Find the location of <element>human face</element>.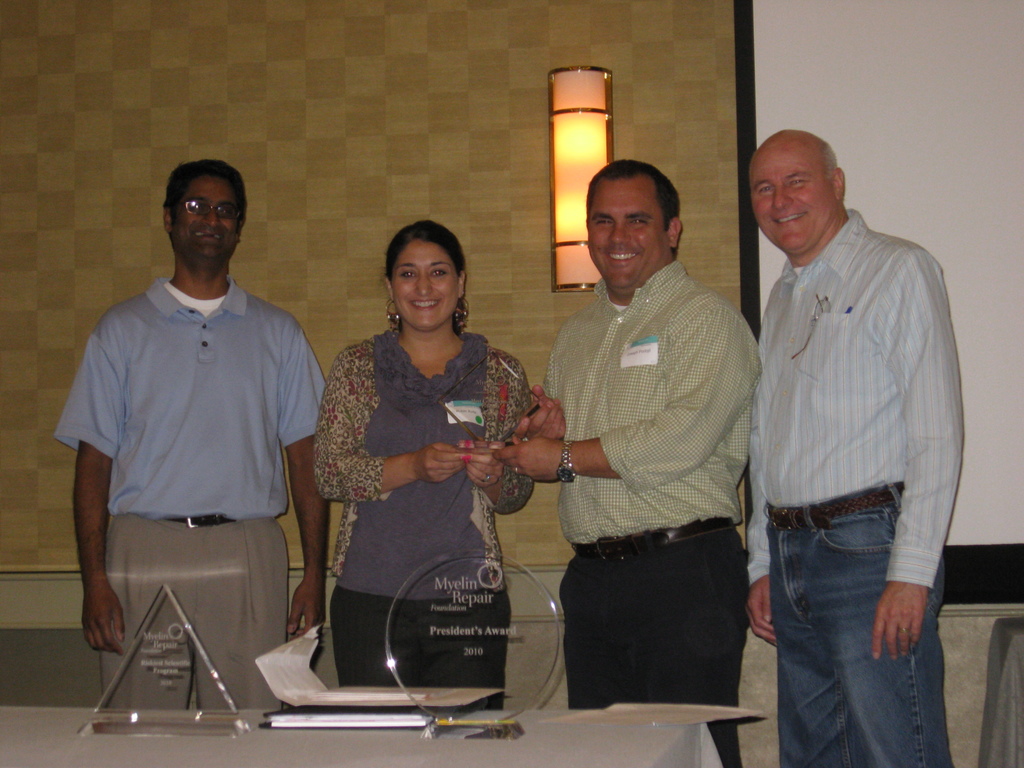
Location: 393, 238, 461, 331.
